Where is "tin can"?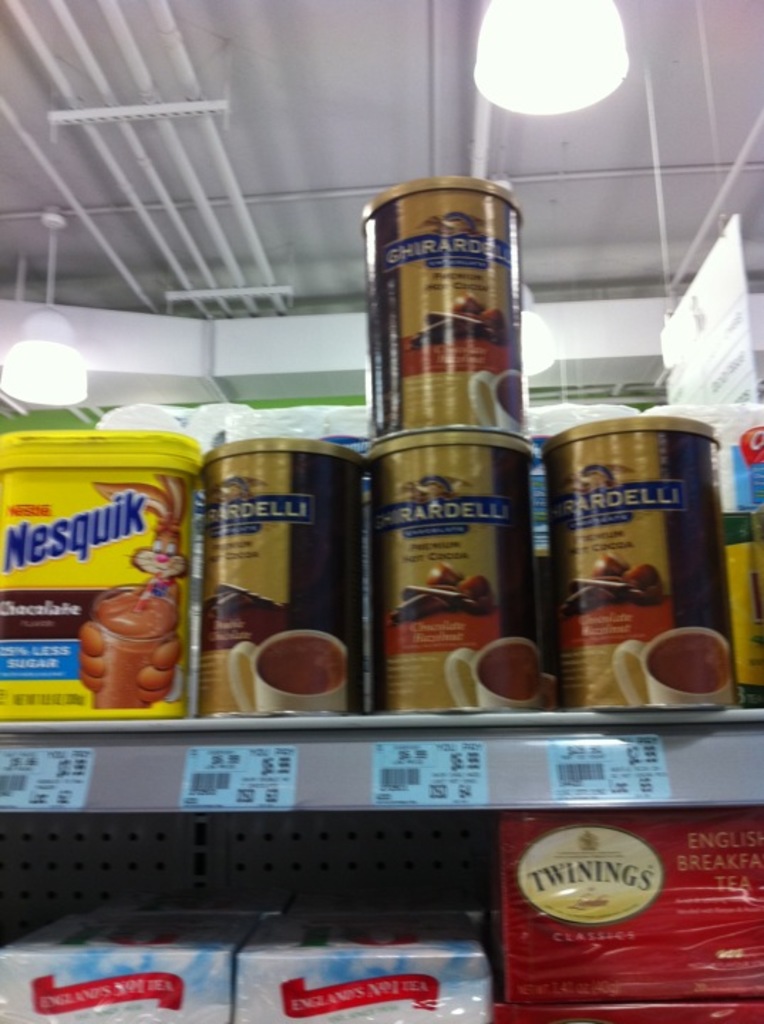
[361, 422, 536, 715].
